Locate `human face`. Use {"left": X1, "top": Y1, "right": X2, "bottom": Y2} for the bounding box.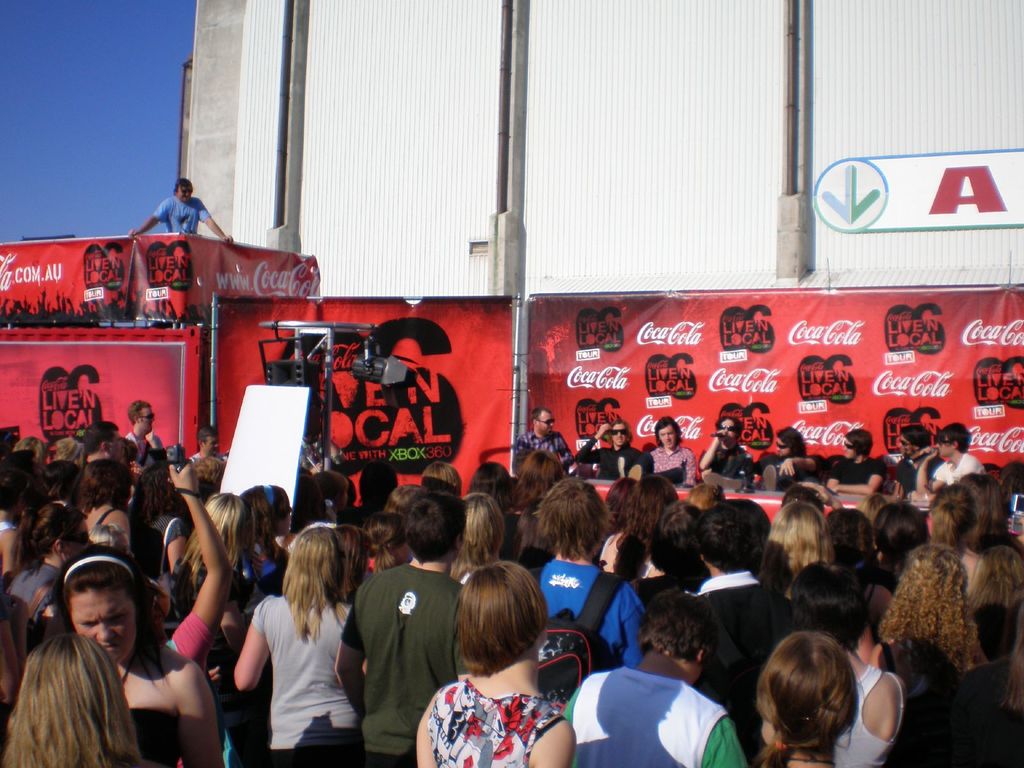
{"left": 176, "top": 184, "right": 193, "bottom": 204}.
